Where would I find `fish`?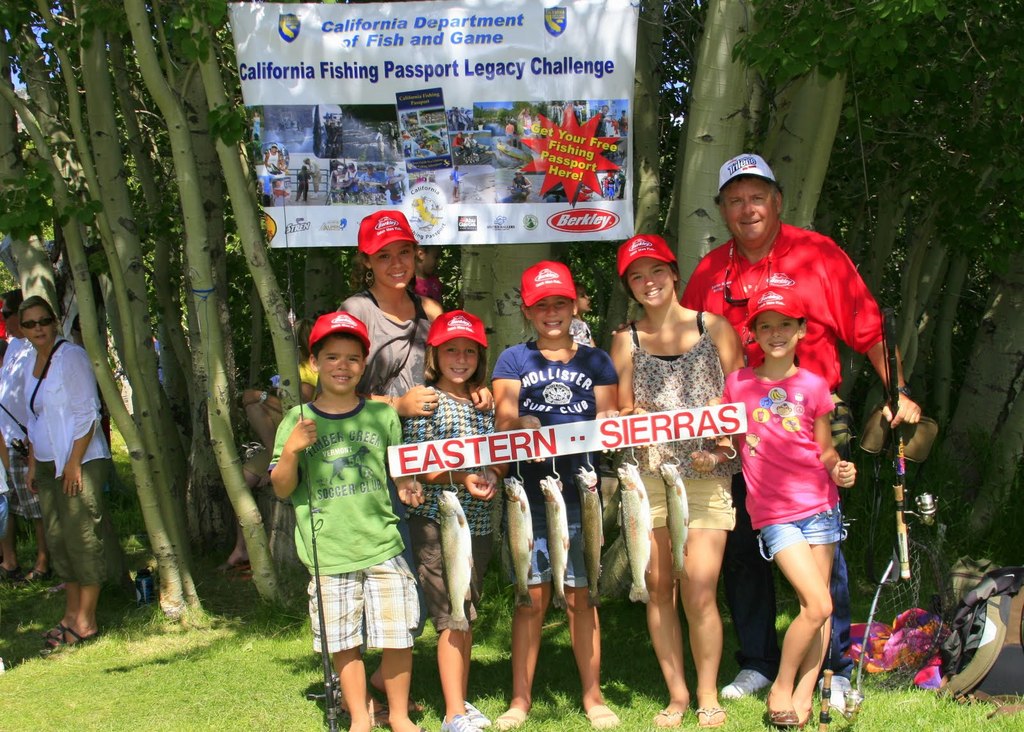
At (499,475,540,608).
